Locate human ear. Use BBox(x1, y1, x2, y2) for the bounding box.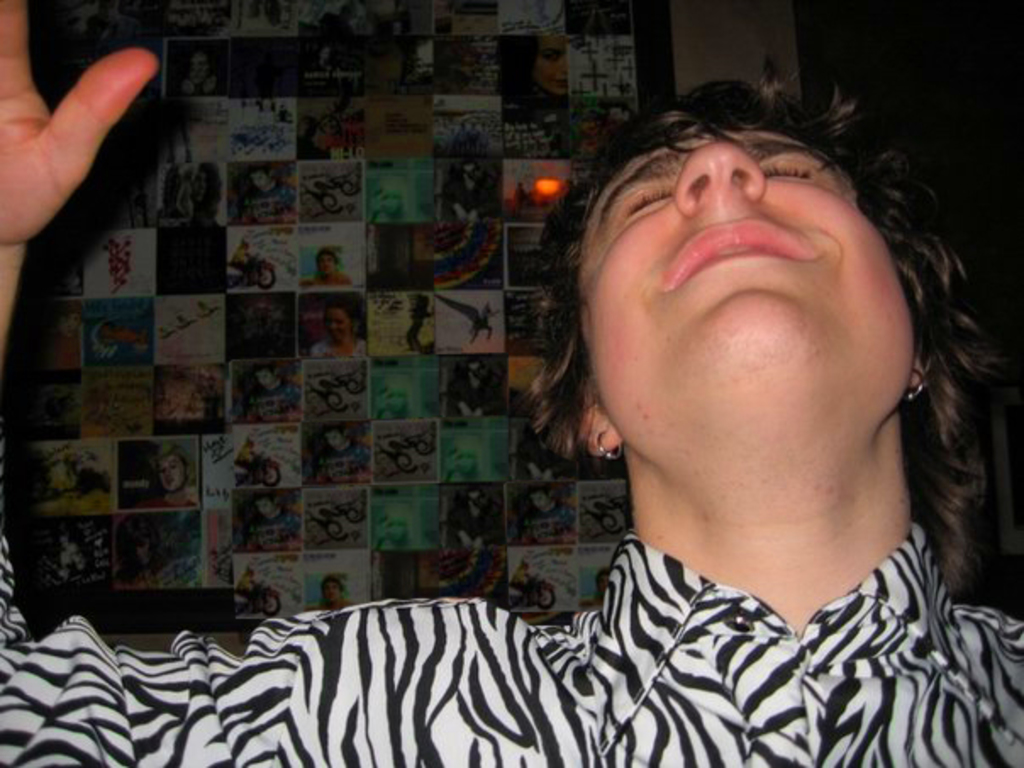
BBox(575, 383, 622, 456).
